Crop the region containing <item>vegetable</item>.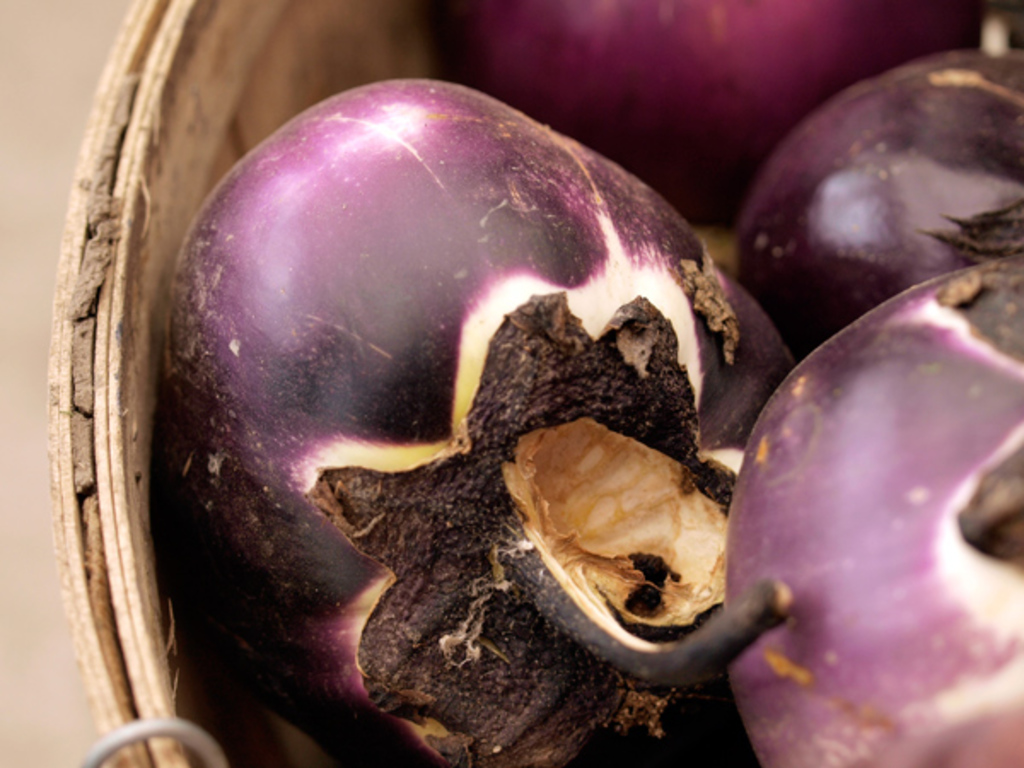
Crop region: box(717, 253, 1022, 766).
